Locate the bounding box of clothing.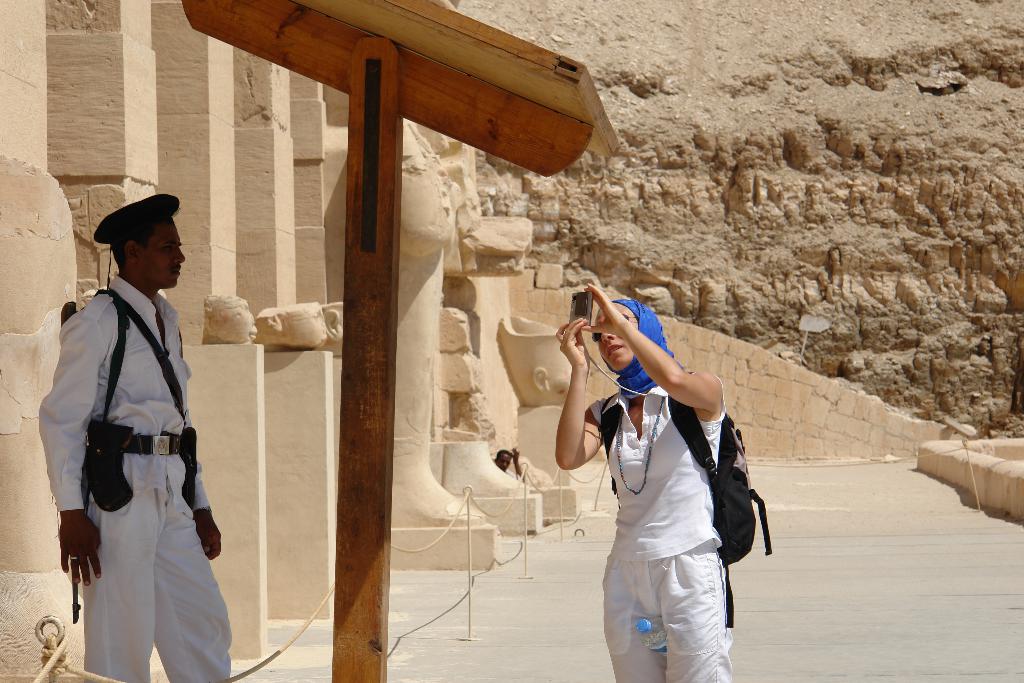
Bounding box: (left=593, top=395, right=731, bottom=682).
